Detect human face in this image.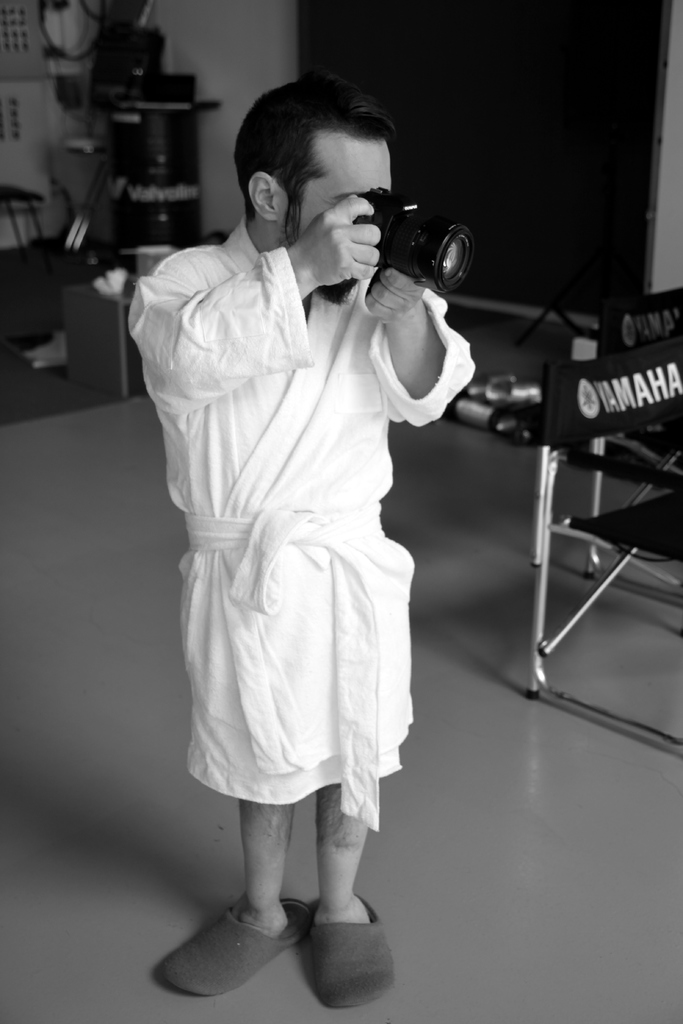
Detection: {"left": 281, "top": 130, "right": 391, "bottom": 301}.
